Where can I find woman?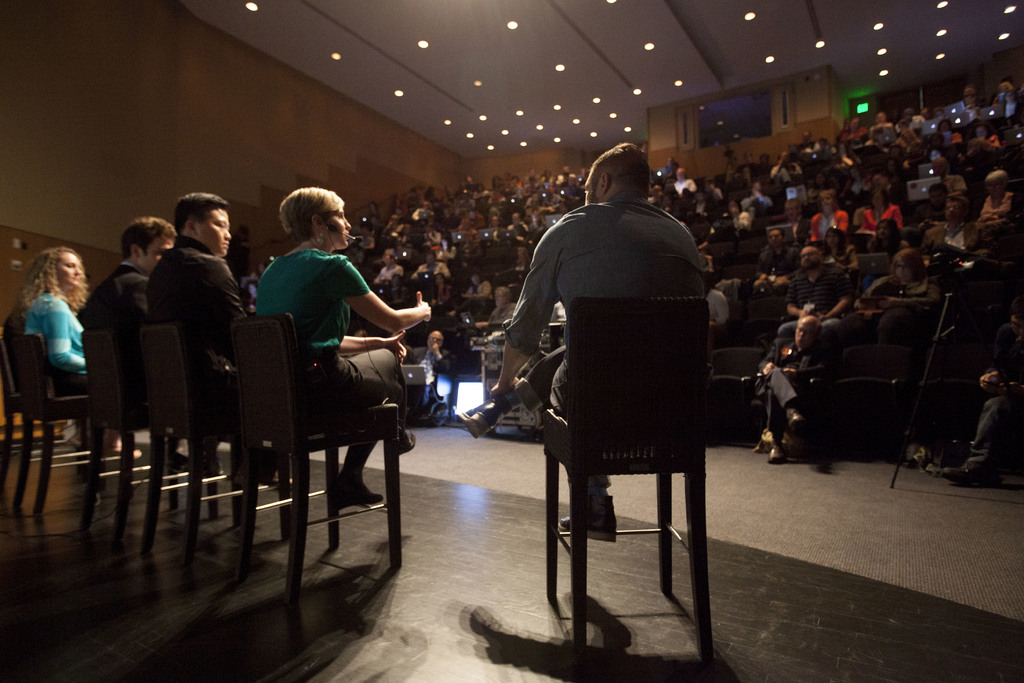
You can find it at left=975, top=169, right=1016, bottom=236.
